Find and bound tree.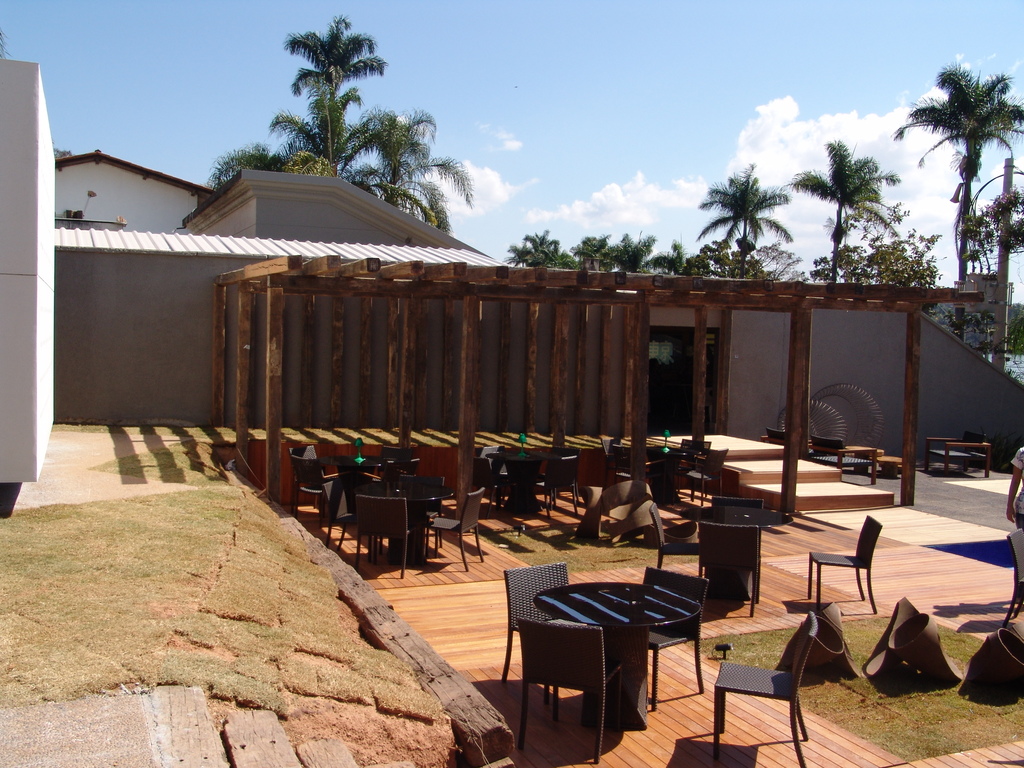
Bound: box(284, 10, 387, 182).
